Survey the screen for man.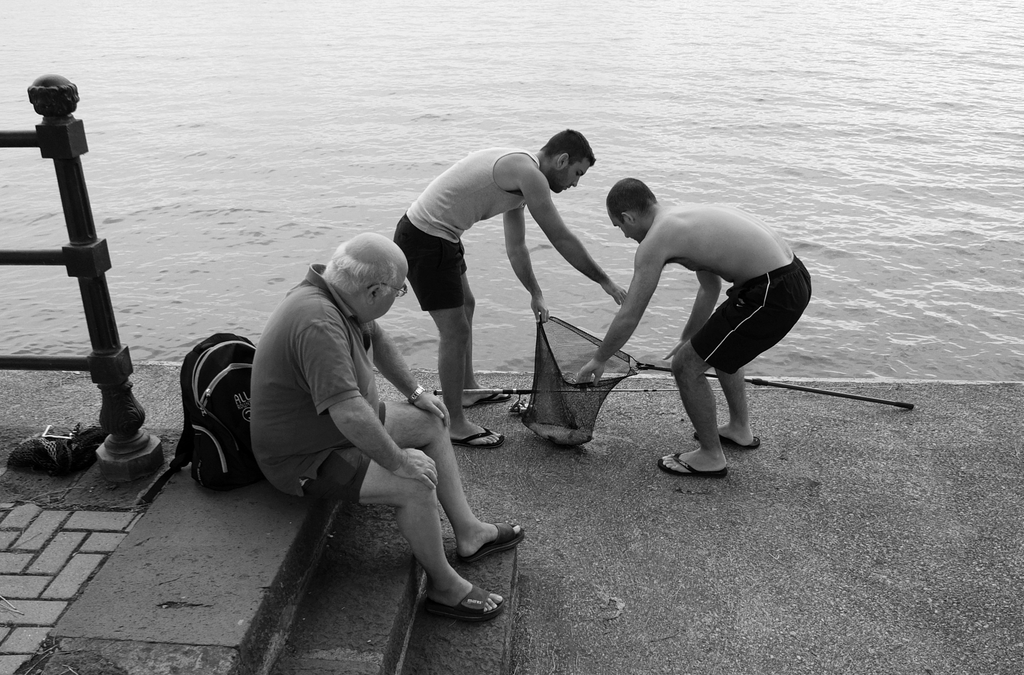
Survey found: locate(232, 229, 475, 594).
